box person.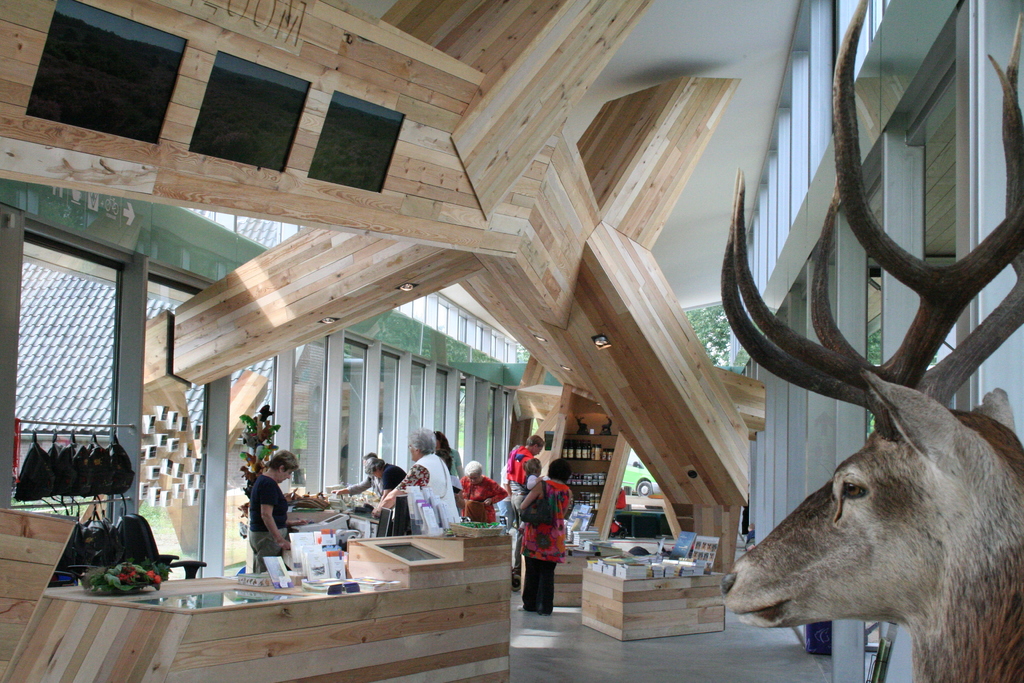
x1=463 y1=462 x2=506 y2=520.
